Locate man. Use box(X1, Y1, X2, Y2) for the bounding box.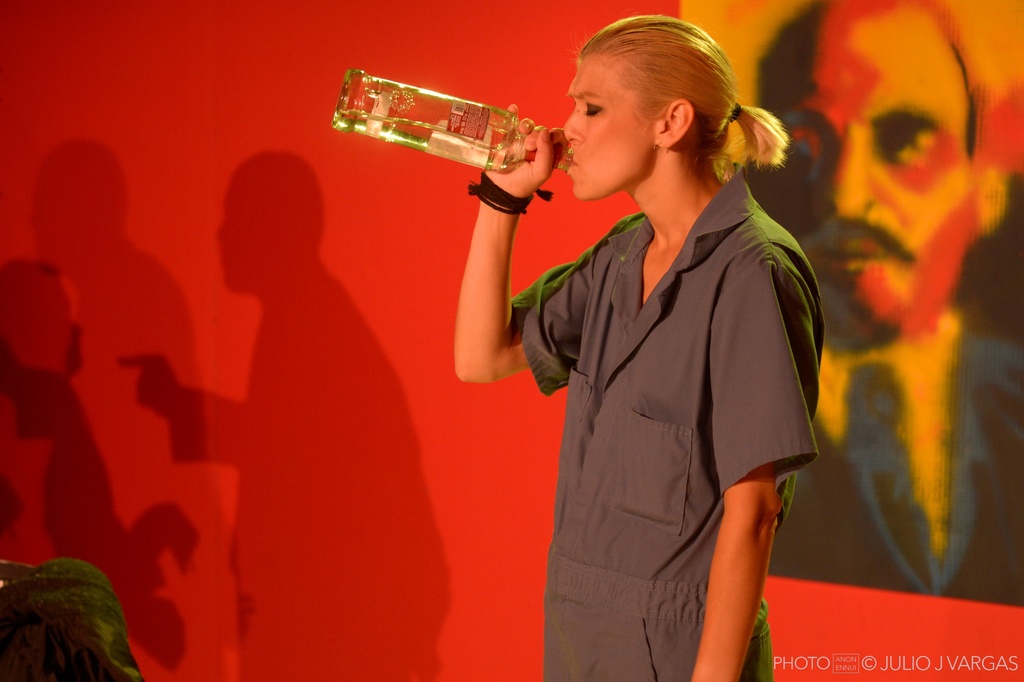
box(742, 0, 1009, 598).
